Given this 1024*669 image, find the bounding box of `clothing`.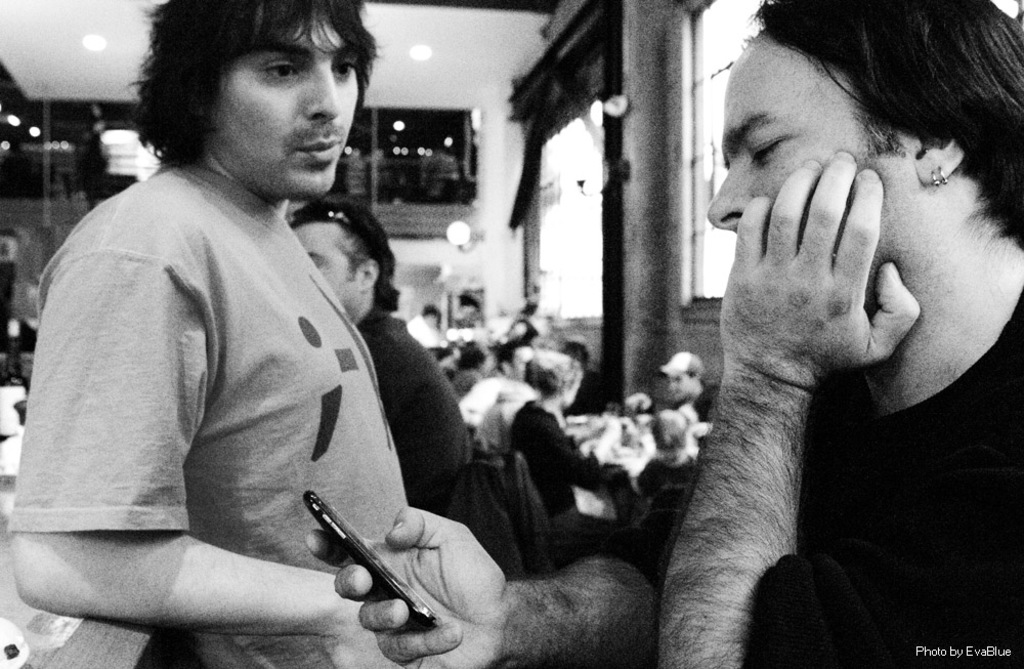
crop(602, 279, 1023, 668).
